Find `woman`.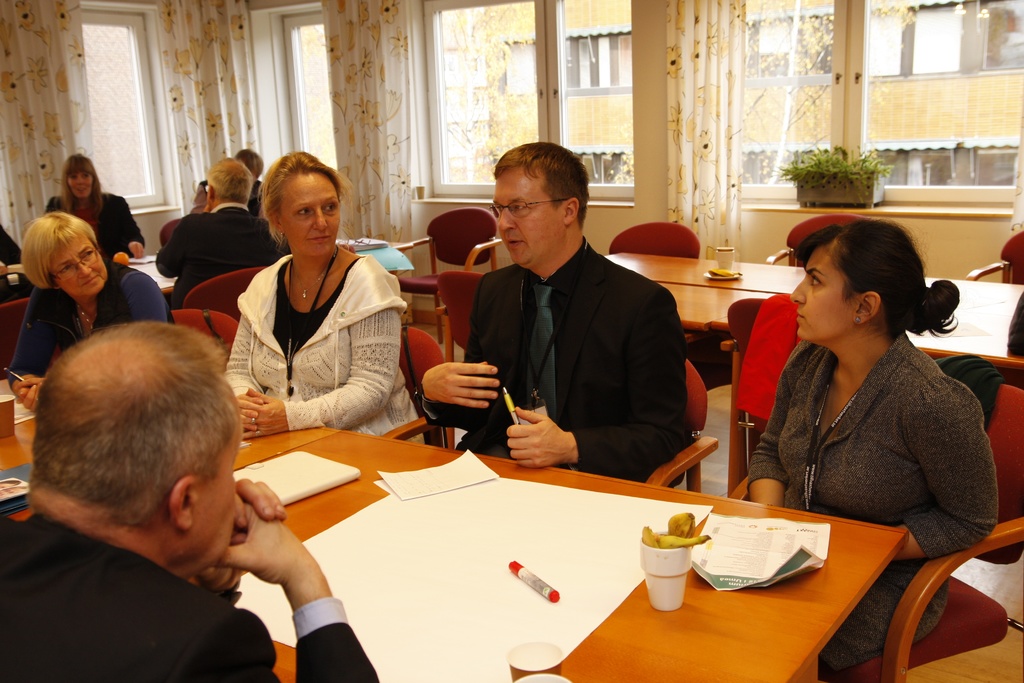
(4, 210, 175, 417).
